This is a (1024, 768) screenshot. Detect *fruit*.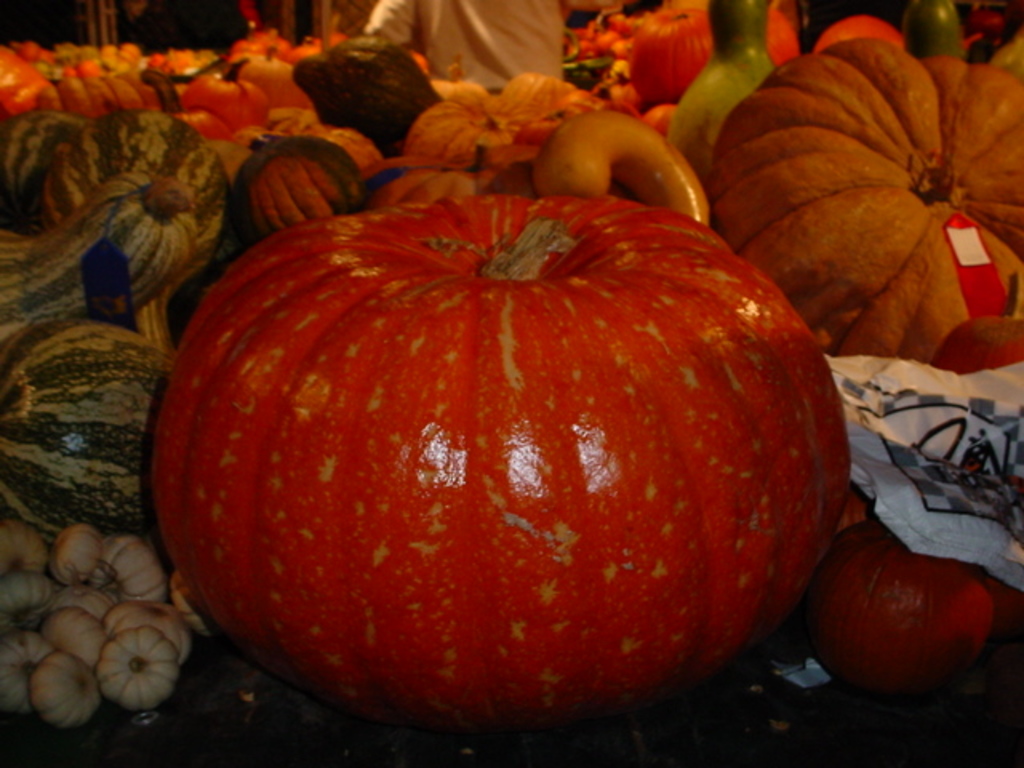
bbox=[149, 194, 854, 722].
